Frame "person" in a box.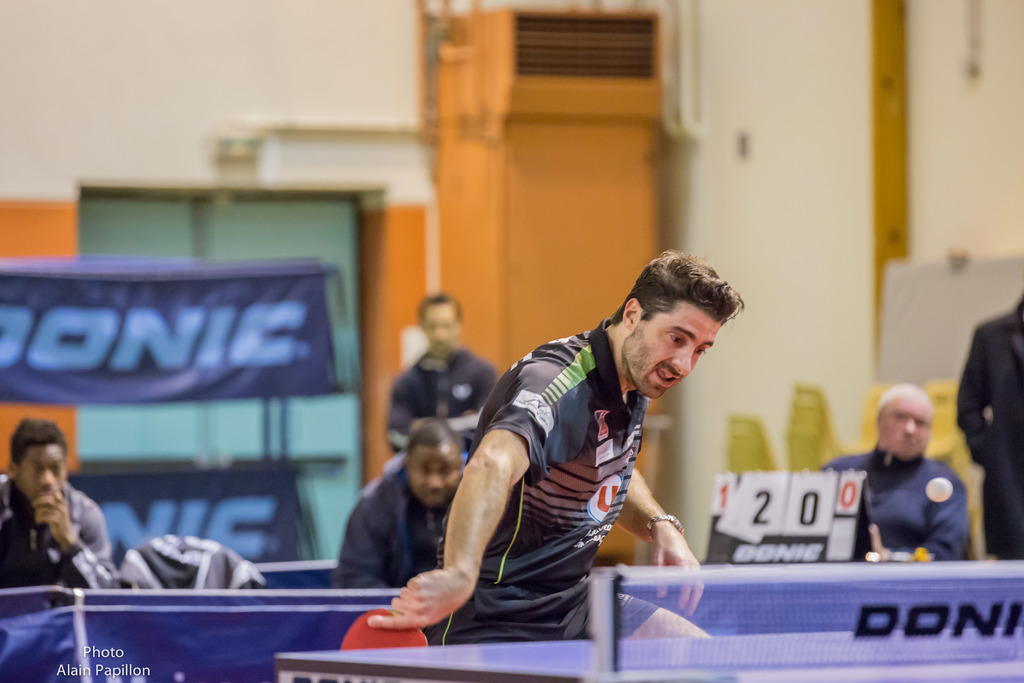
[left=824, top=389, right=972, bottom=569].
